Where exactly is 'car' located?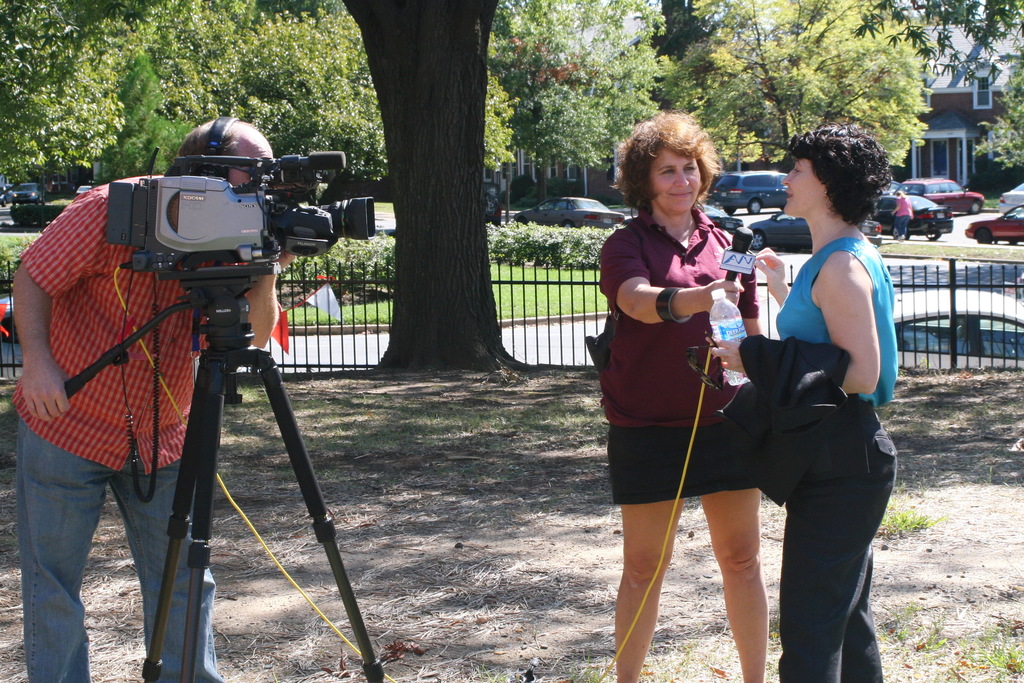
Its bounding box is Rect(511, 192, 627, 234).
